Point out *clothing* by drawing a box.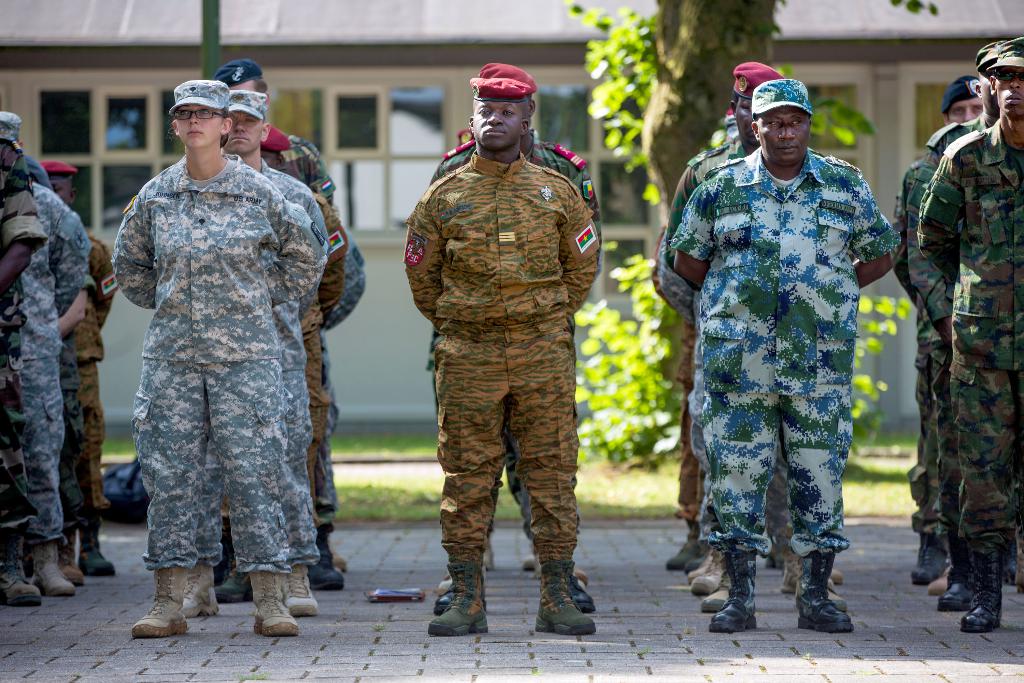
bbox(263, 130, 342, 201).
